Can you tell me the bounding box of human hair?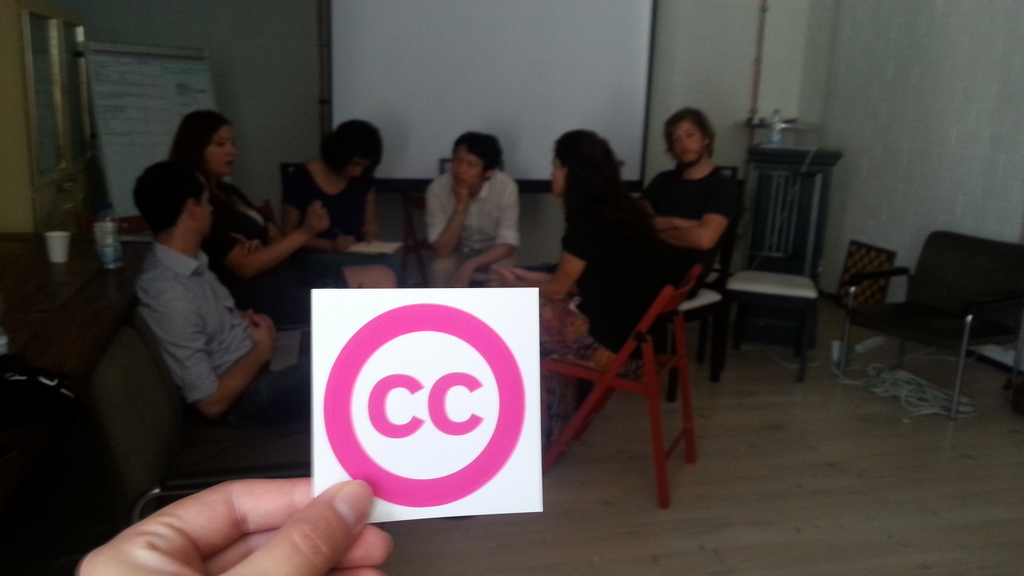
661/105/710/156.
